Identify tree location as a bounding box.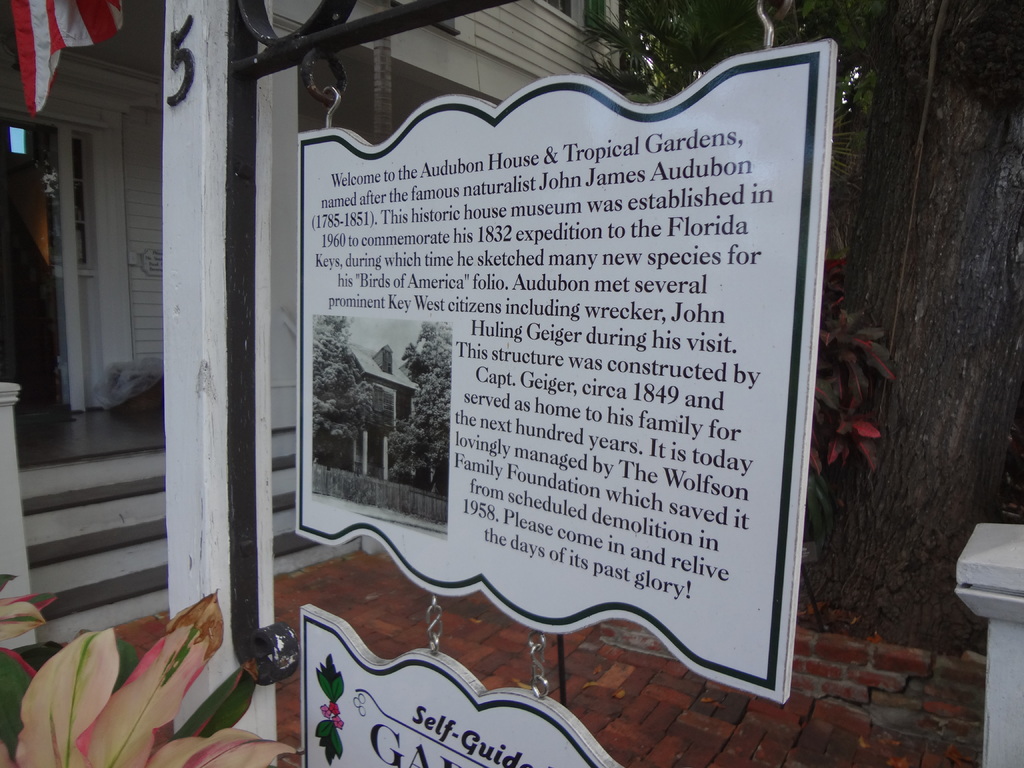
578,0,867,209.
